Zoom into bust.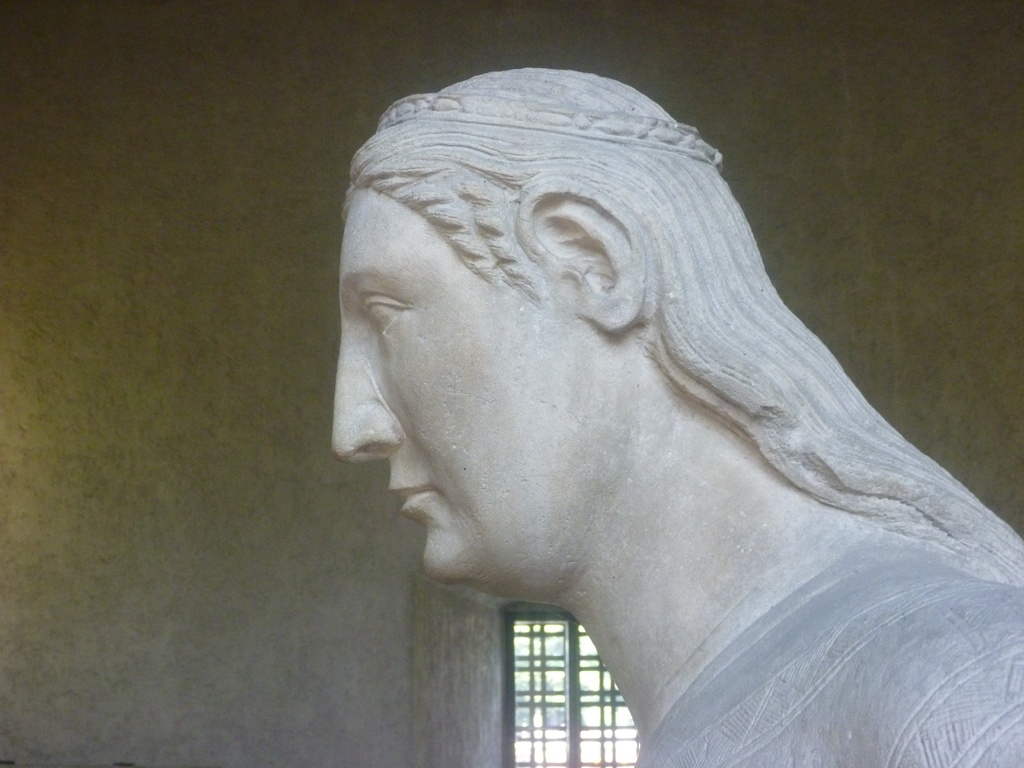
Zoom target: pyautogui.locateOnScreen(333, 68, 1022, 767).
